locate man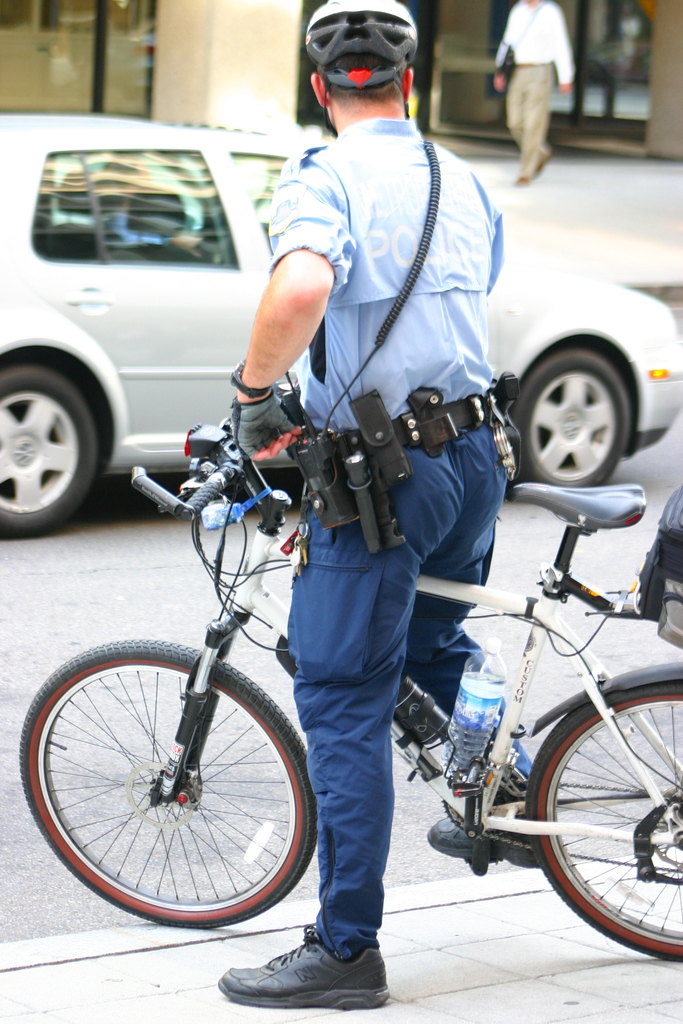
<bbox>217, 0, 517, 1023</bbox>
